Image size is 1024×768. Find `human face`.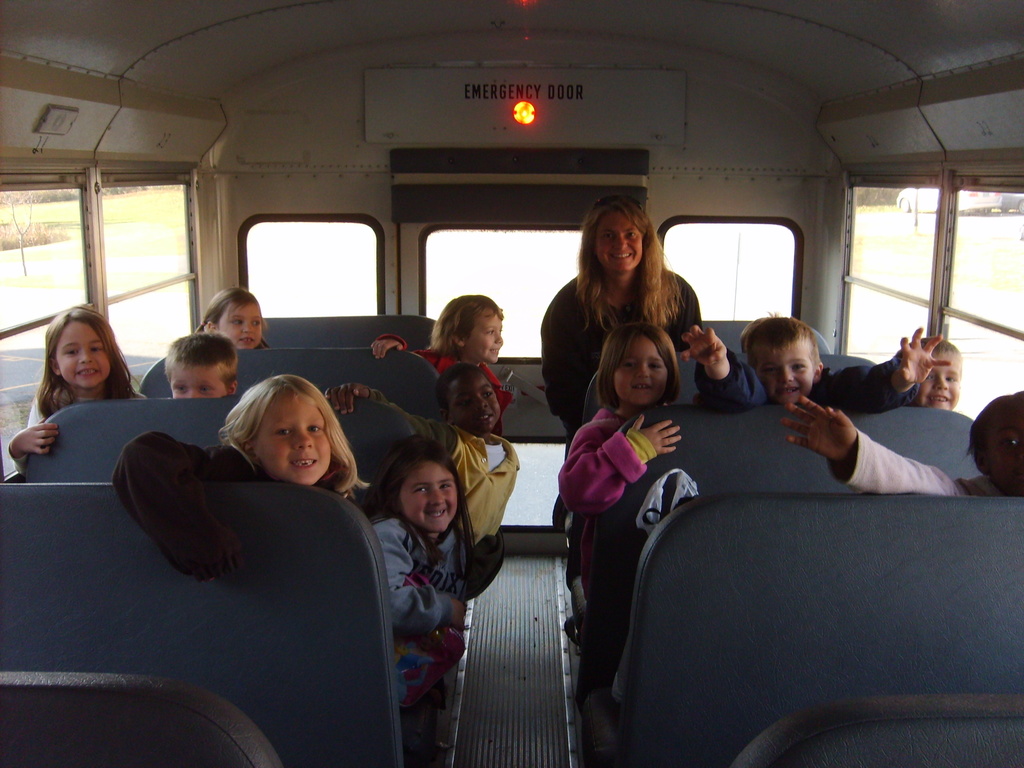
755,340,810,406.
